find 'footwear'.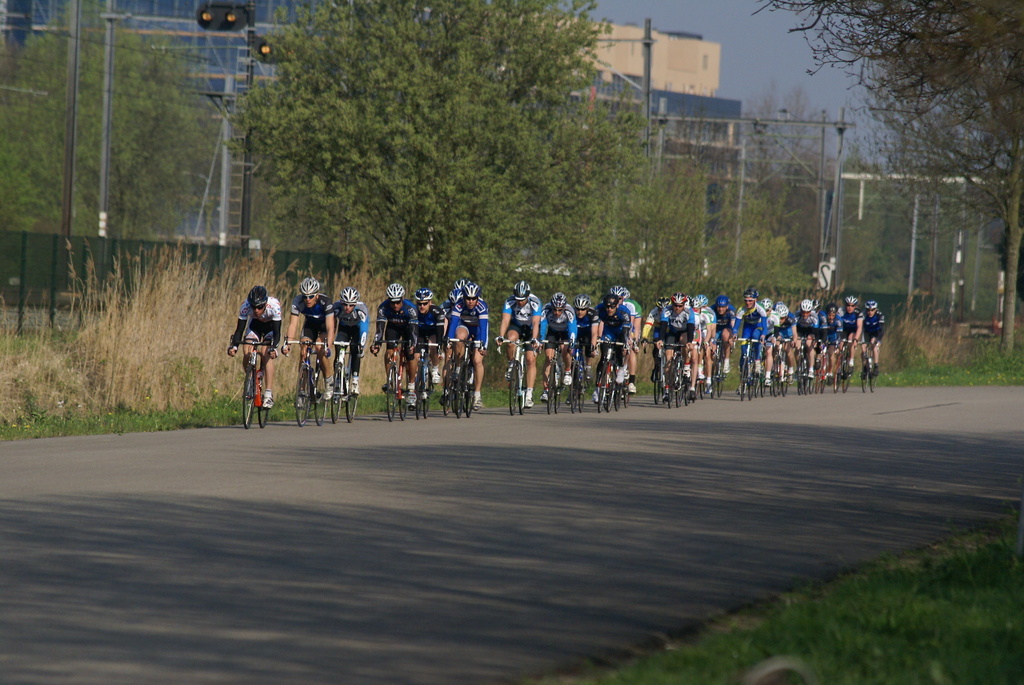
box=[264, 389, 274, 409].
